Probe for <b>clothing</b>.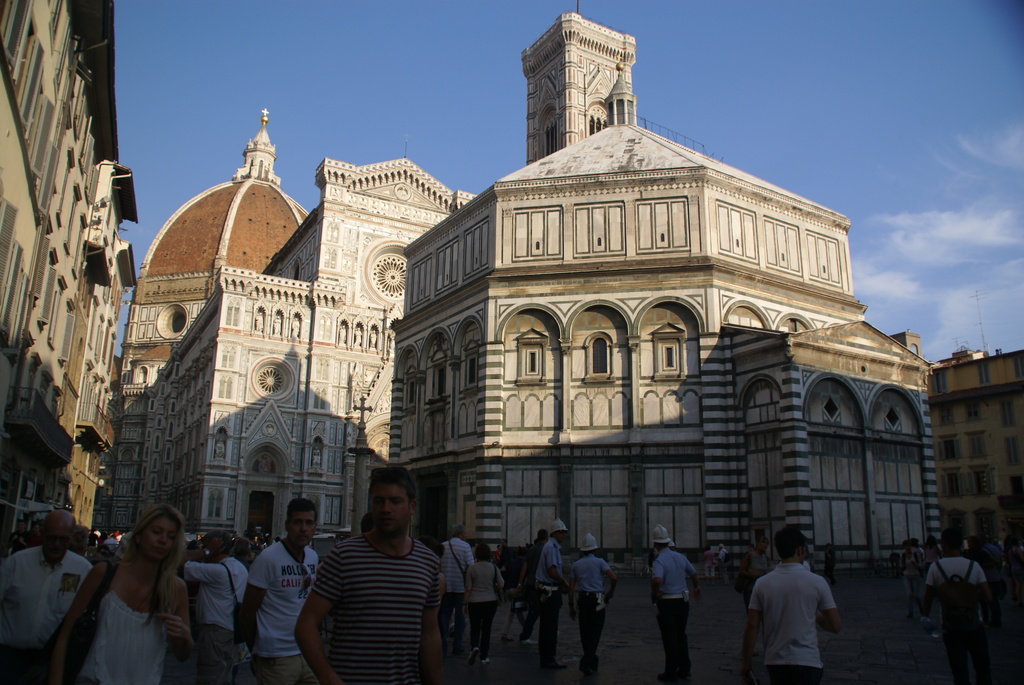
Probe result: box=[183, 551, 243, 677].
